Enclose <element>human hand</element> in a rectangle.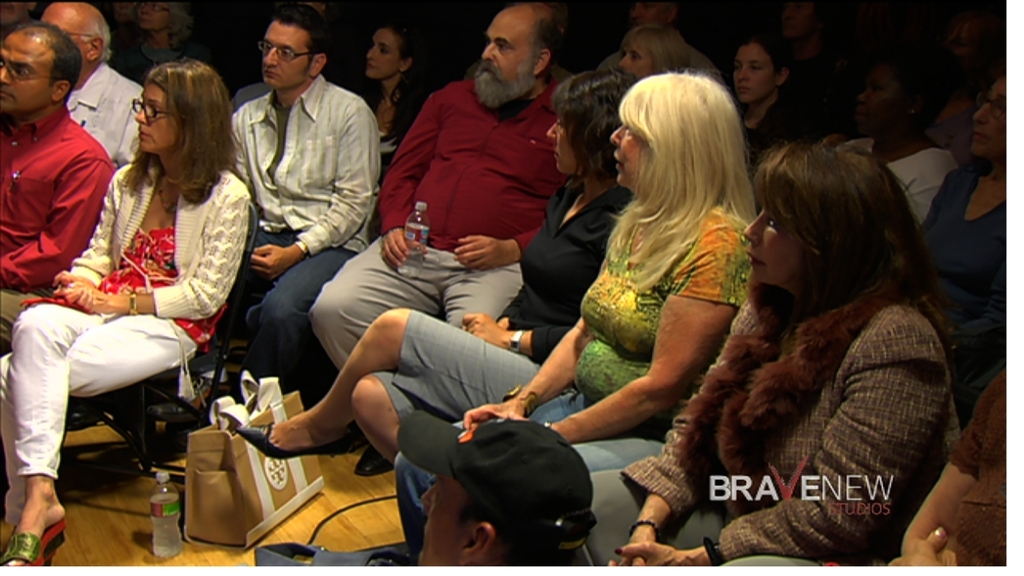
250:244:303:280.
